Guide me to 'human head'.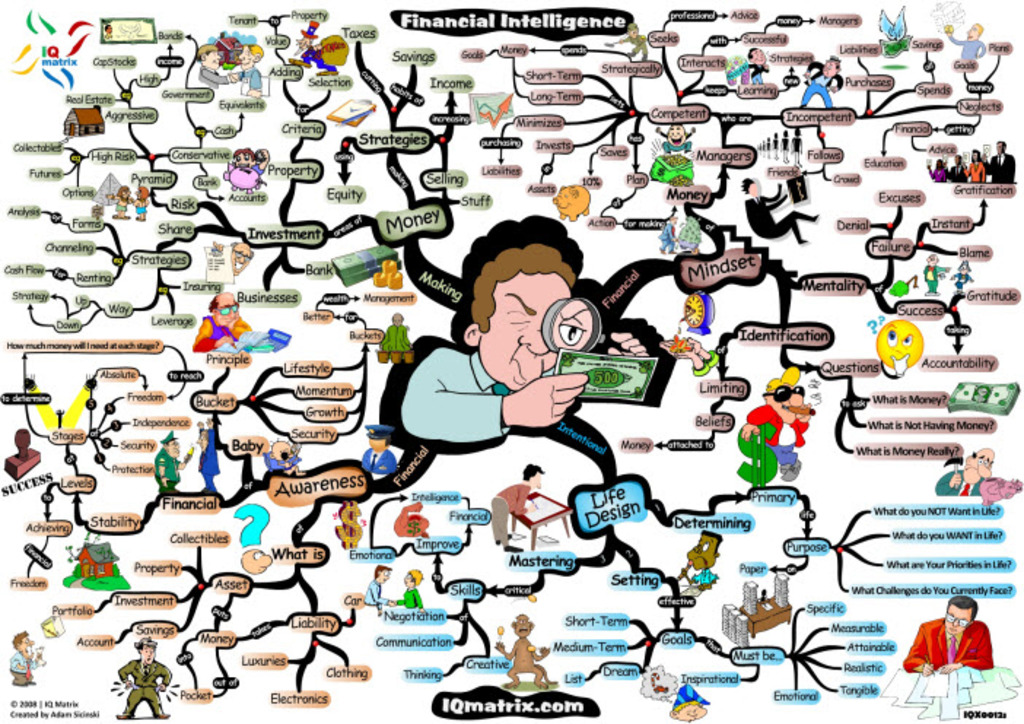
Guidance: x1=944 y1=594 x2=977 y2=634.
